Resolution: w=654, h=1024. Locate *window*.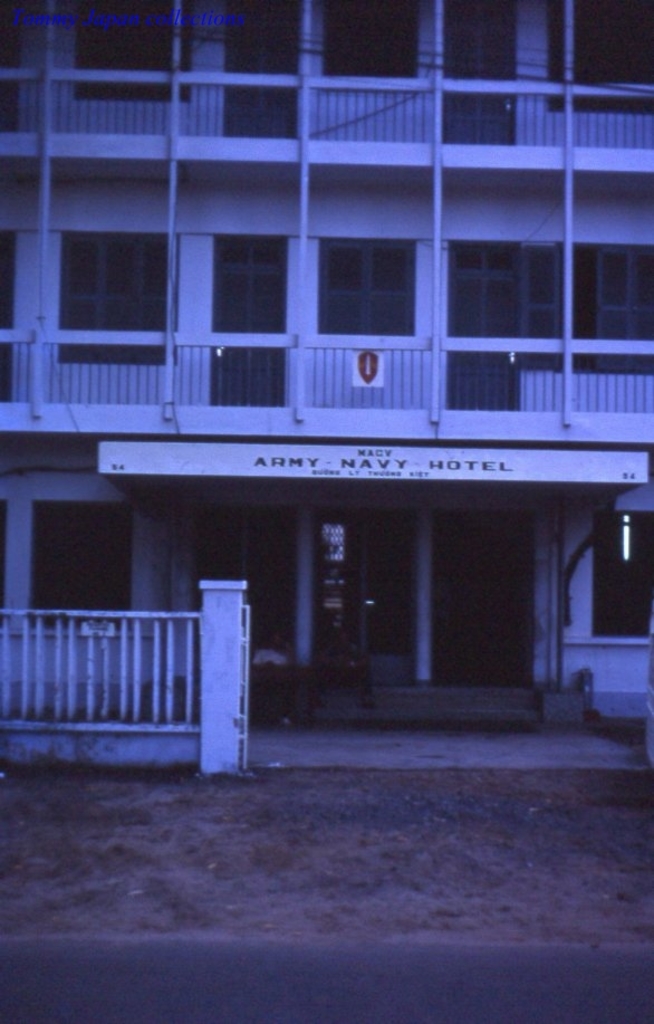
box=[323, 0, 422, 79].
